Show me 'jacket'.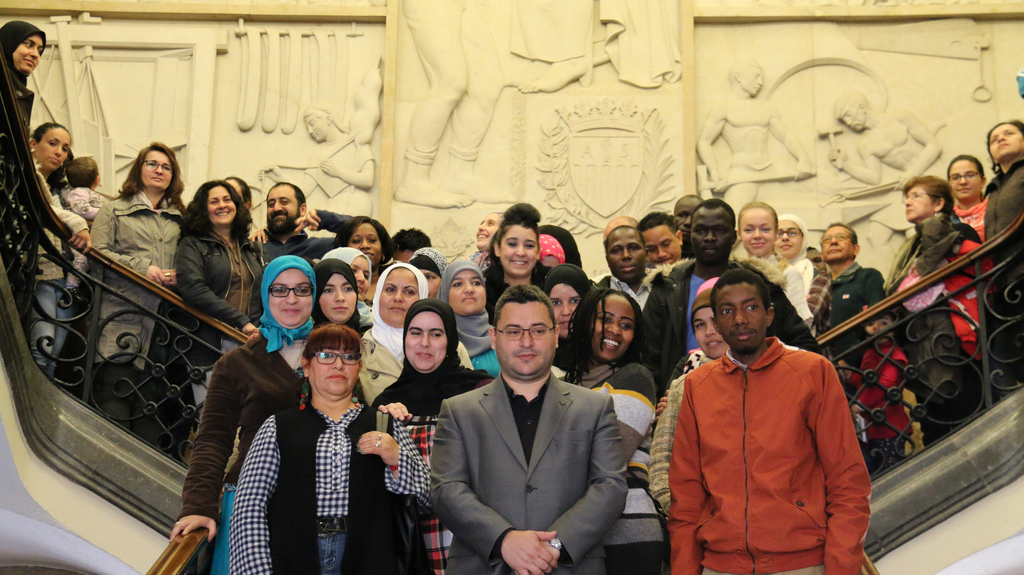
'jacket' is here: Rect(177, 222, 270, 360).
